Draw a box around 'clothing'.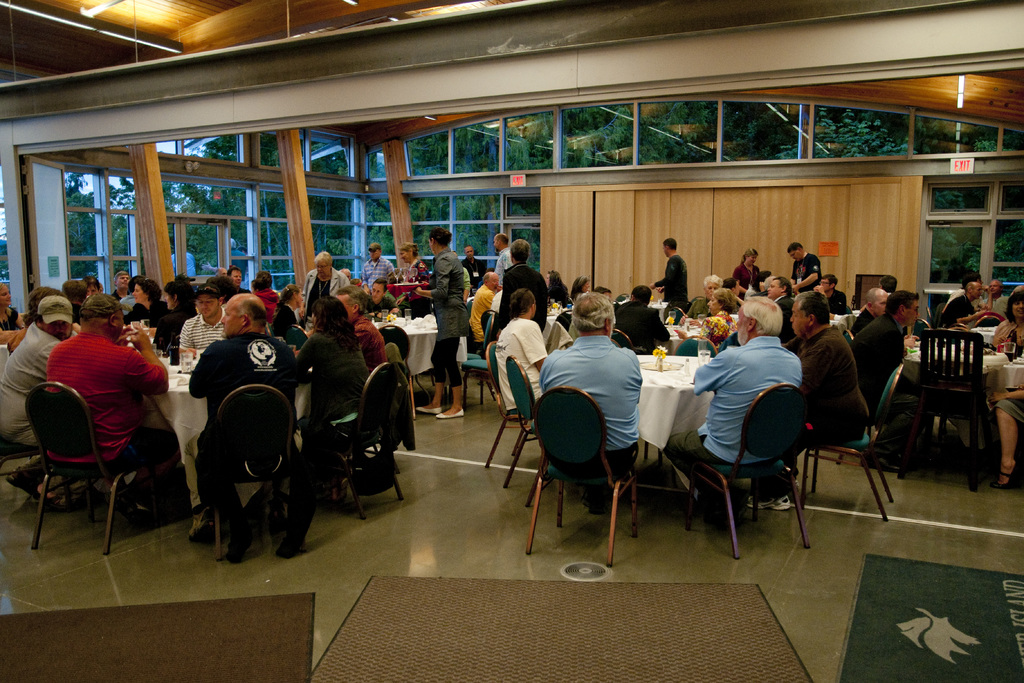
666:333:803:519.
